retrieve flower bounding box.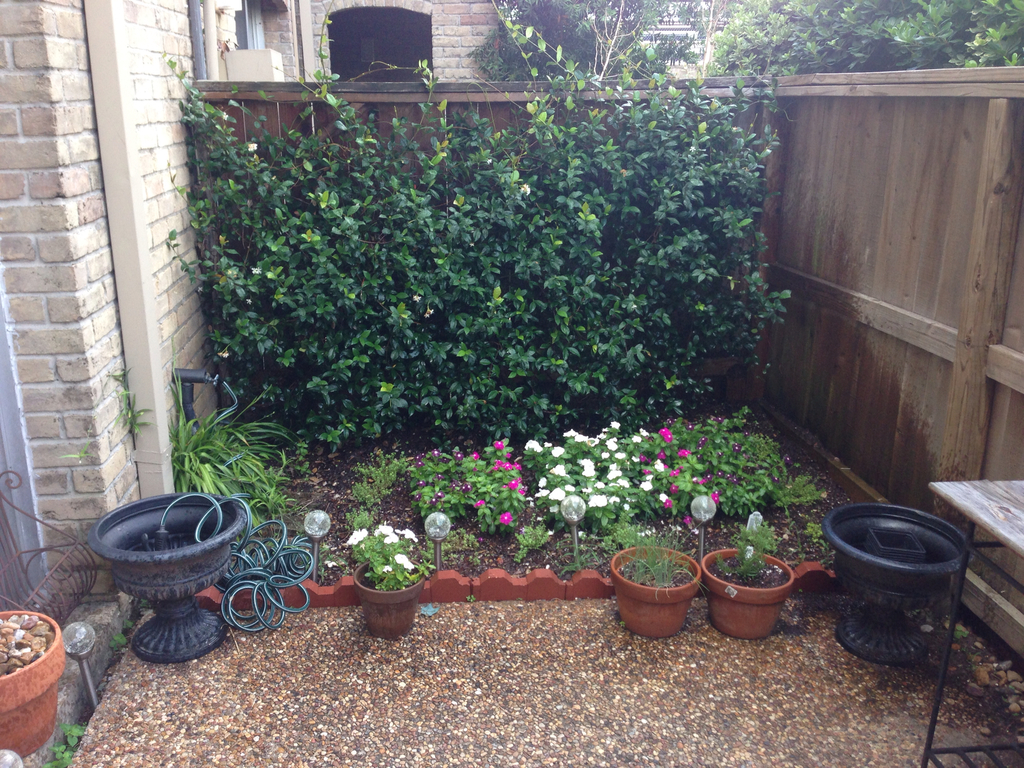
Bounding box: bbox=(602, 435, 618, 449).
